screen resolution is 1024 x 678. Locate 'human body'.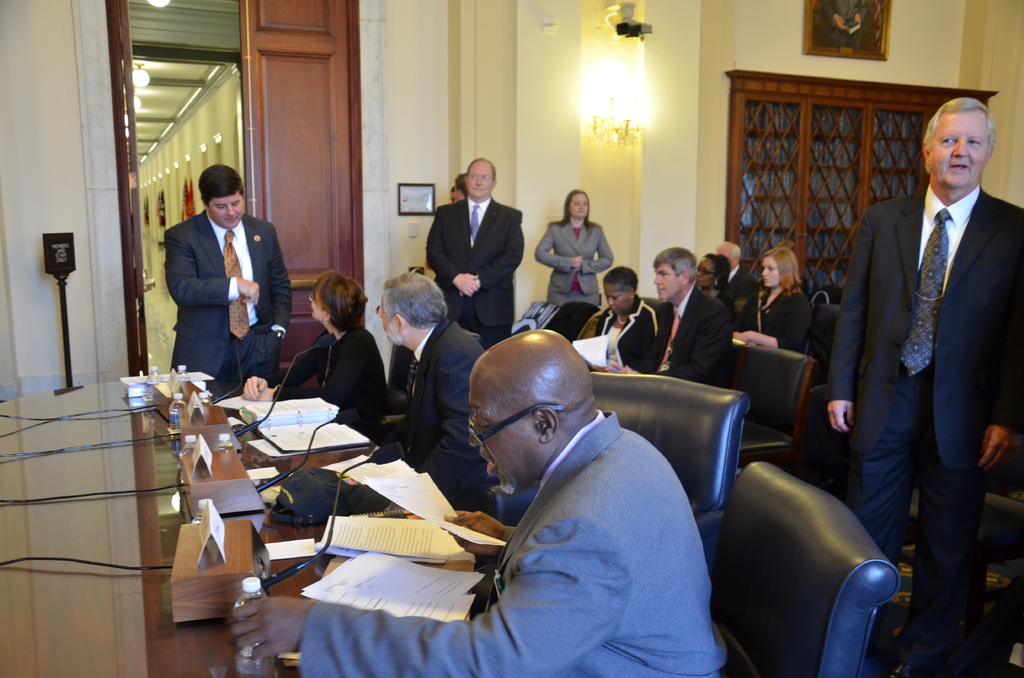
[246, 272, 378, 423].
